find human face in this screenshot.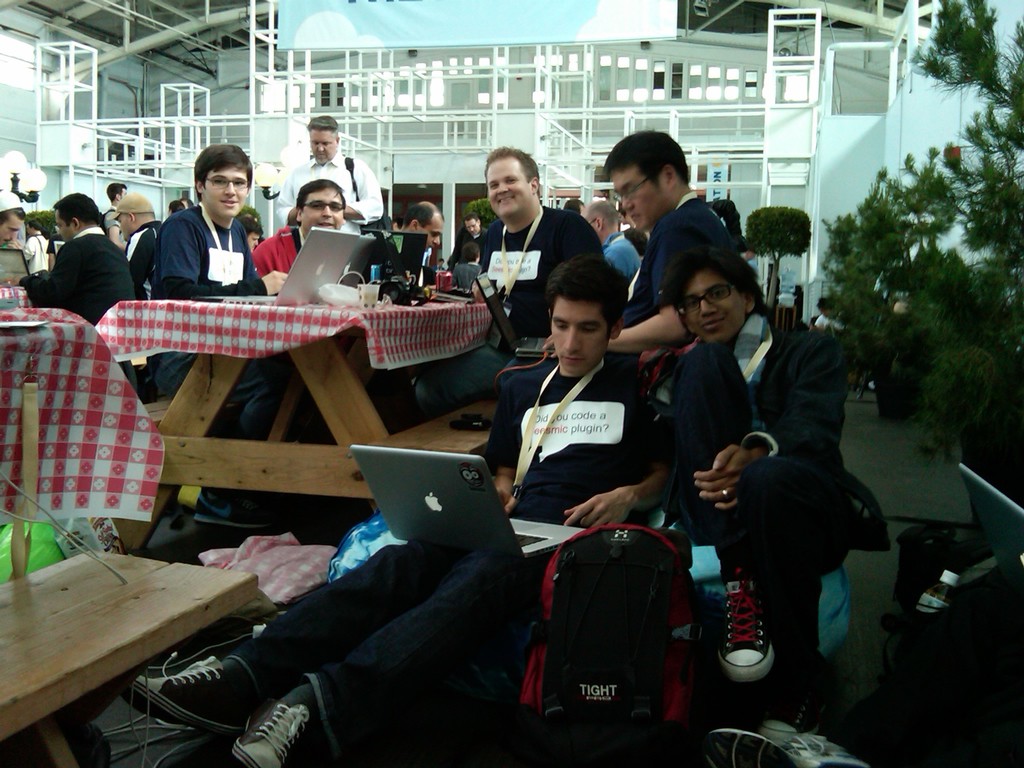
The bounding box for human face is 420 214 442 252.
